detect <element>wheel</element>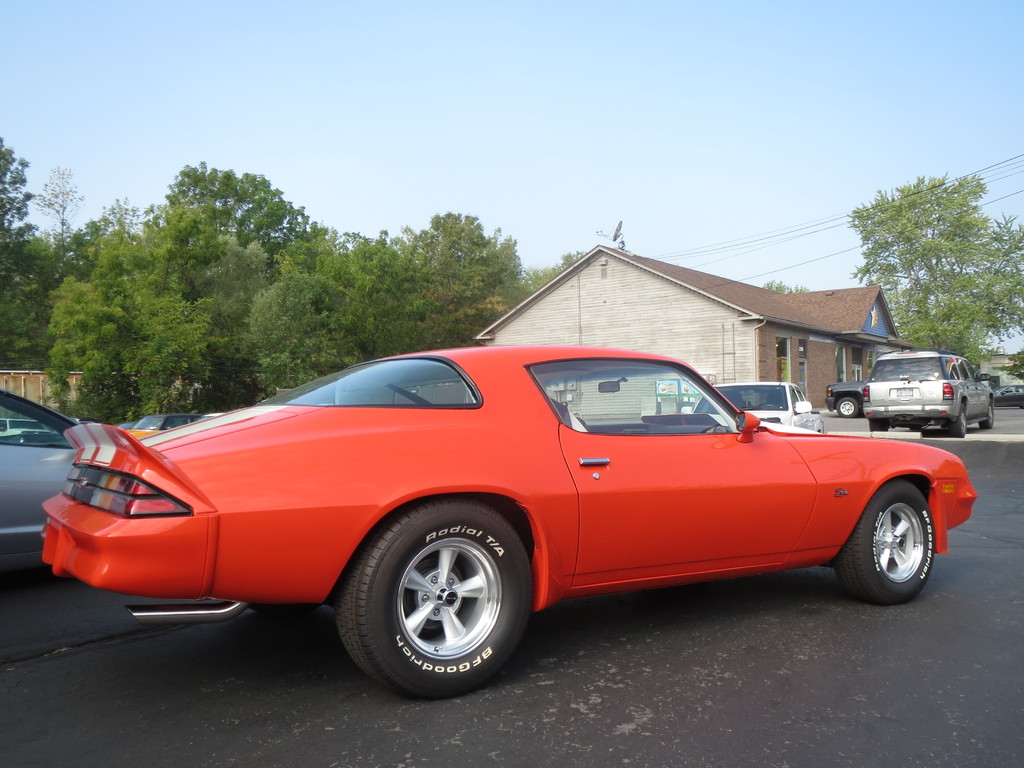
select_region(762, 403, 778, 406)
